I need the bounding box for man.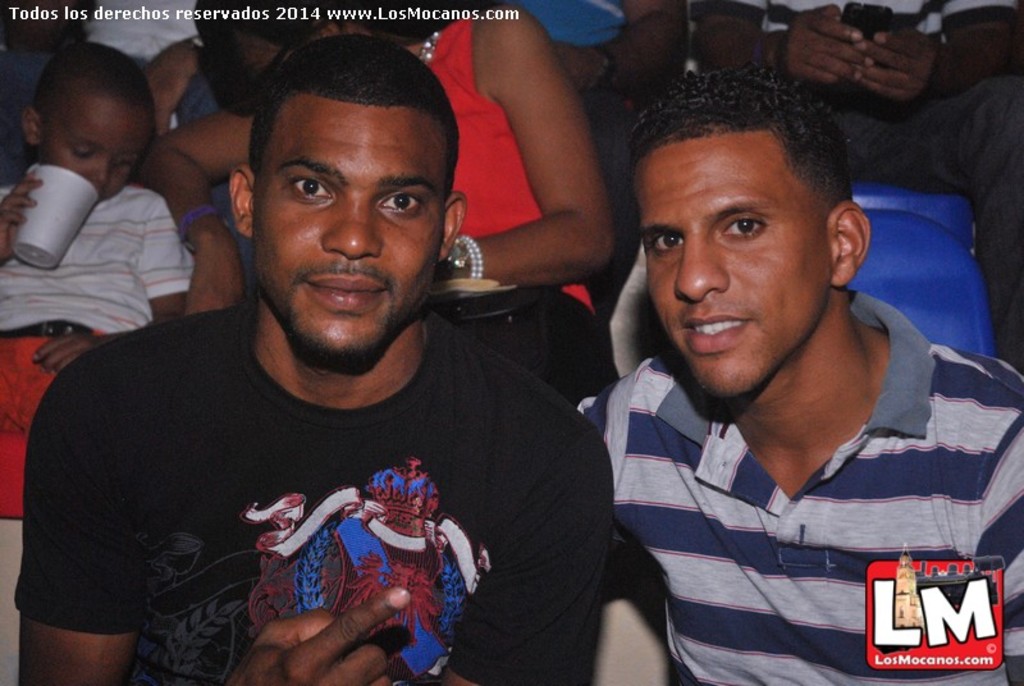
Here it is: 522:49:974:676.
